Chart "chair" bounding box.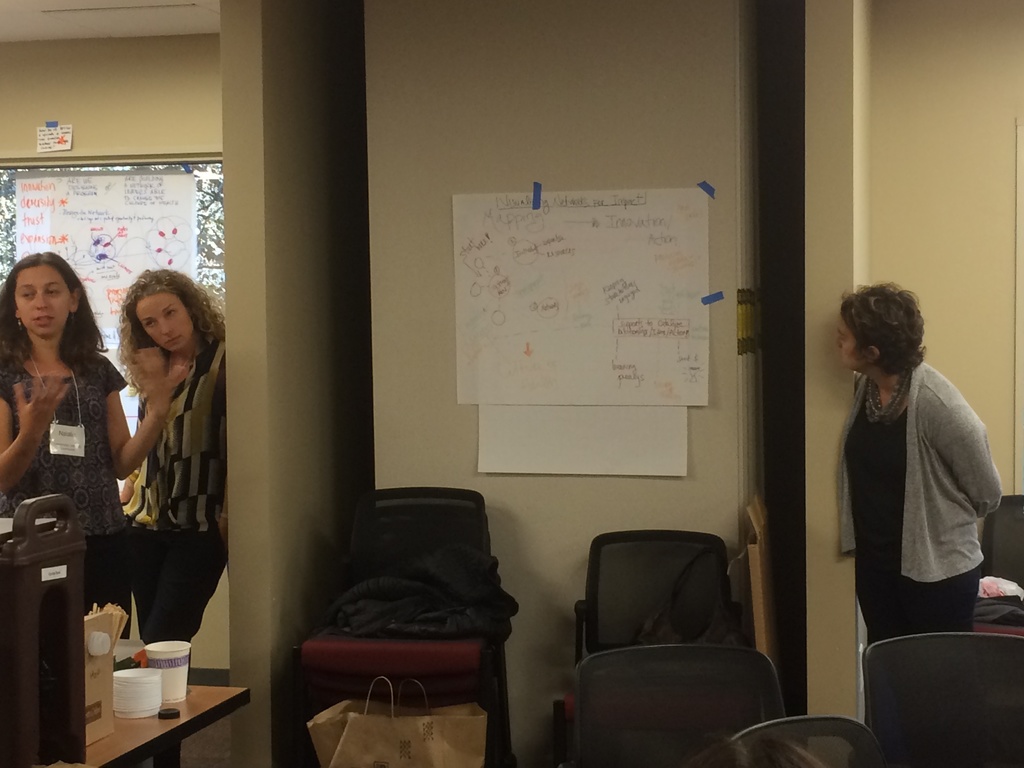
Charted: left=551, top=527, right=760, bottom=767.
